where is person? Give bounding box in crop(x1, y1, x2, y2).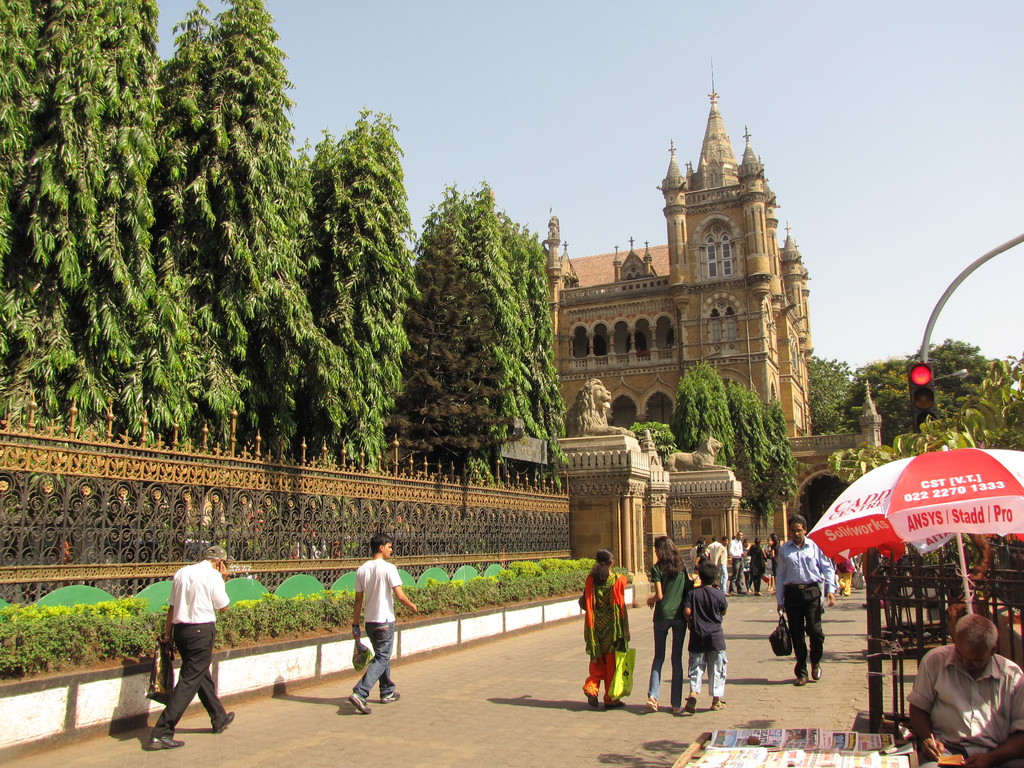
crop(904, 607, 1023, 767).
